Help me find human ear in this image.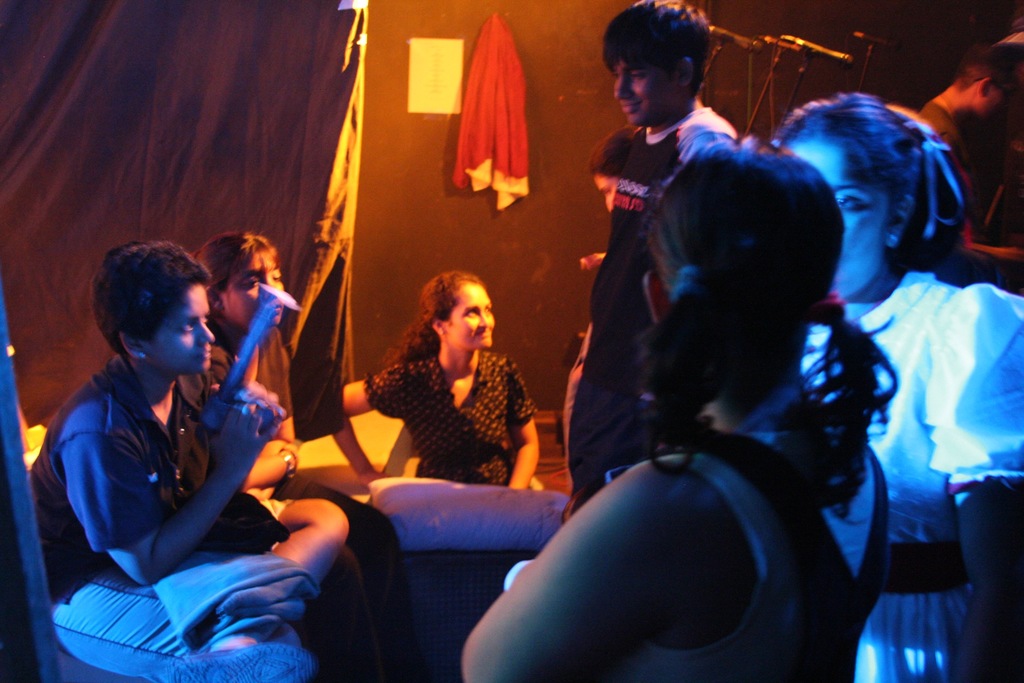
Found it: 118:325:147:359.
